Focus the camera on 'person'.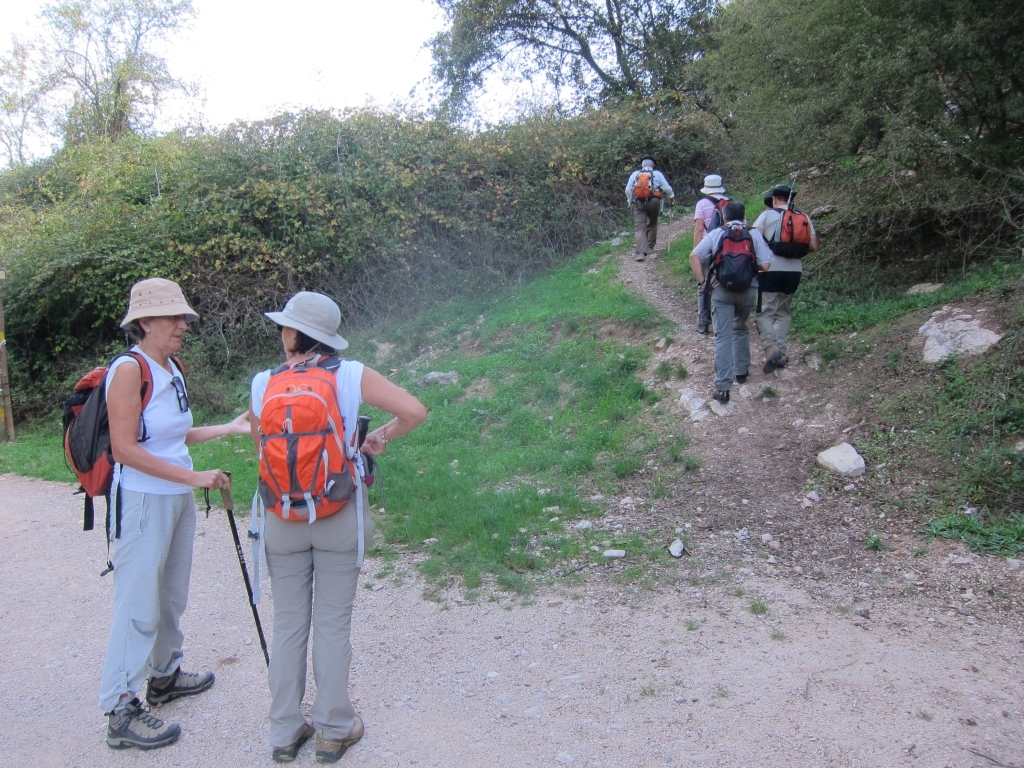
Focus region: 217:292:388:742.
